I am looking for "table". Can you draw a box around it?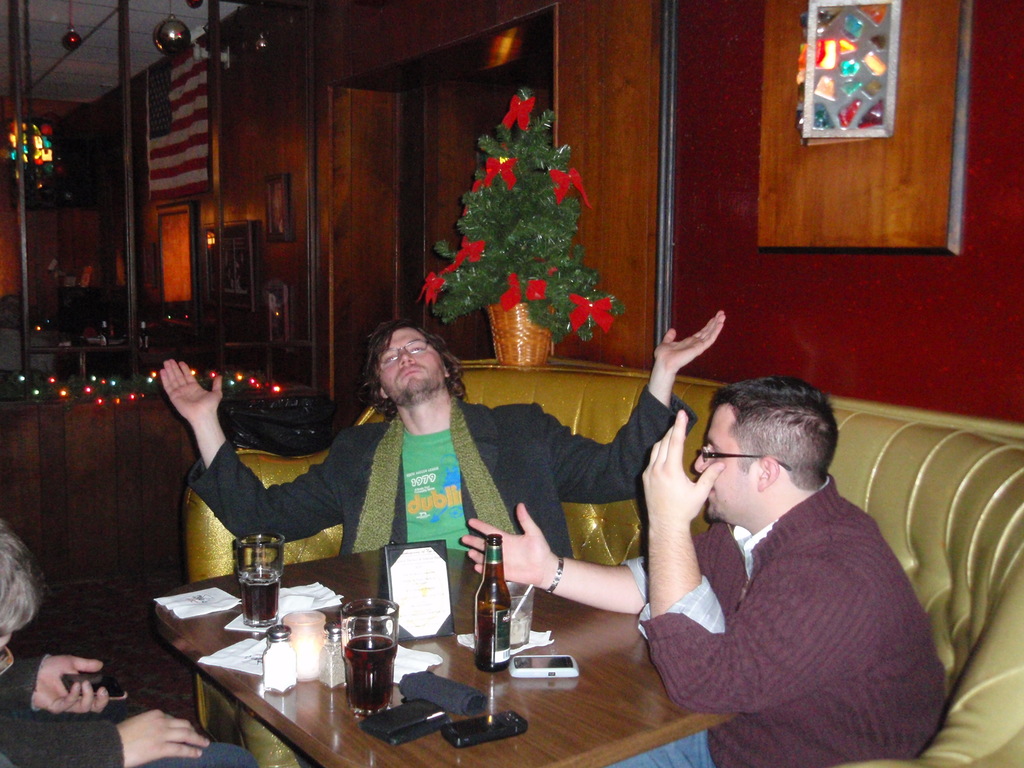
Sure, the bounding box is <region>142, 502, 779, 767</region>.
